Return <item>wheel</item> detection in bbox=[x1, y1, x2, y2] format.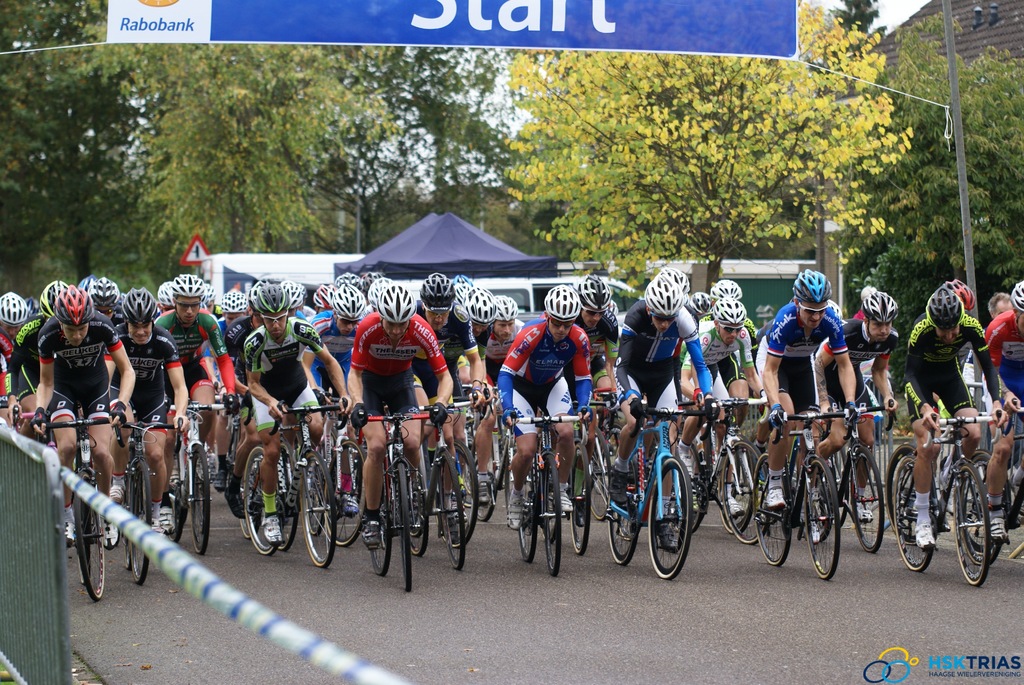
bbox=[653, 446, 701, 581].
